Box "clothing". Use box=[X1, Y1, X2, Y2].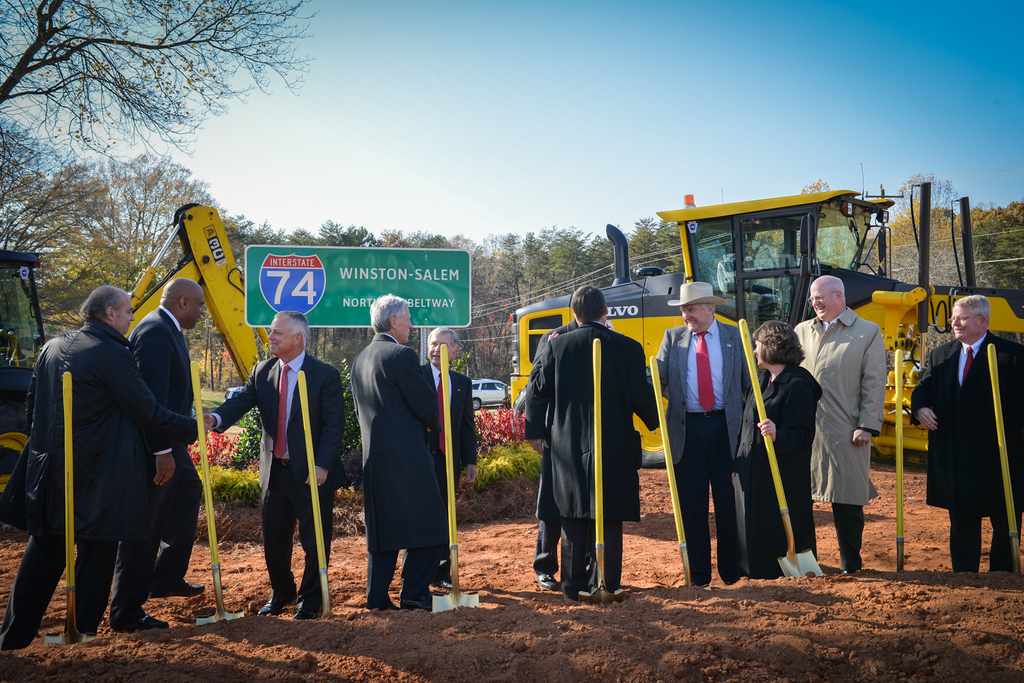
box=[527, 316, 594, 576].
